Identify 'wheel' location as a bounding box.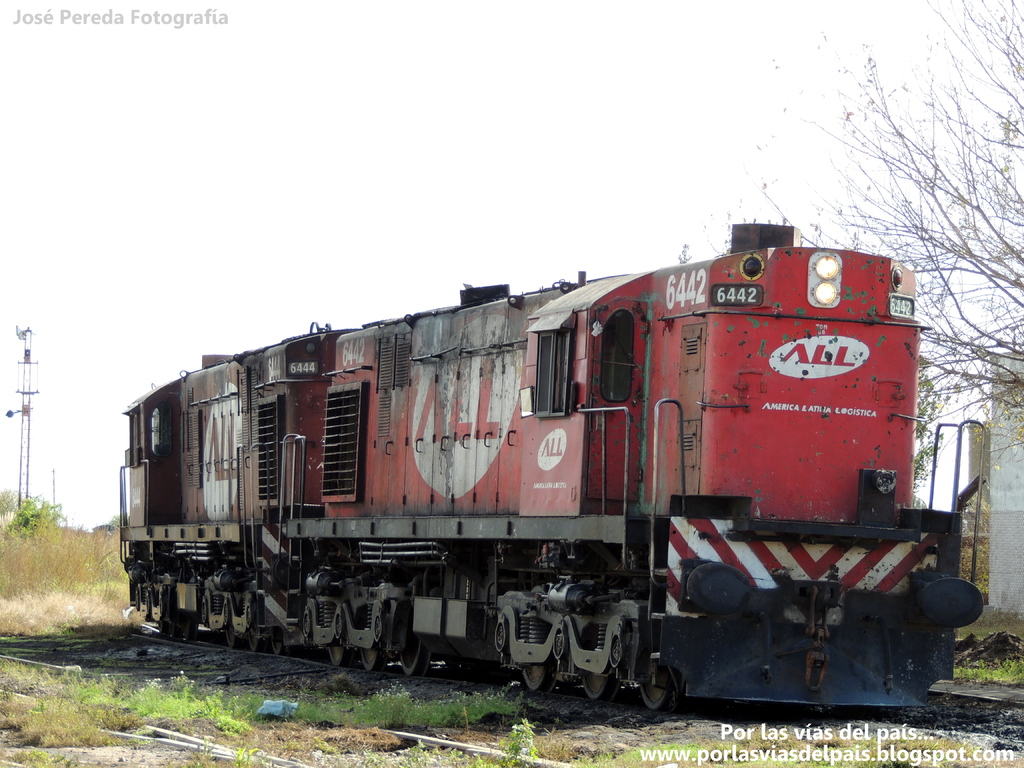
region(225, 621, 234, 648).
